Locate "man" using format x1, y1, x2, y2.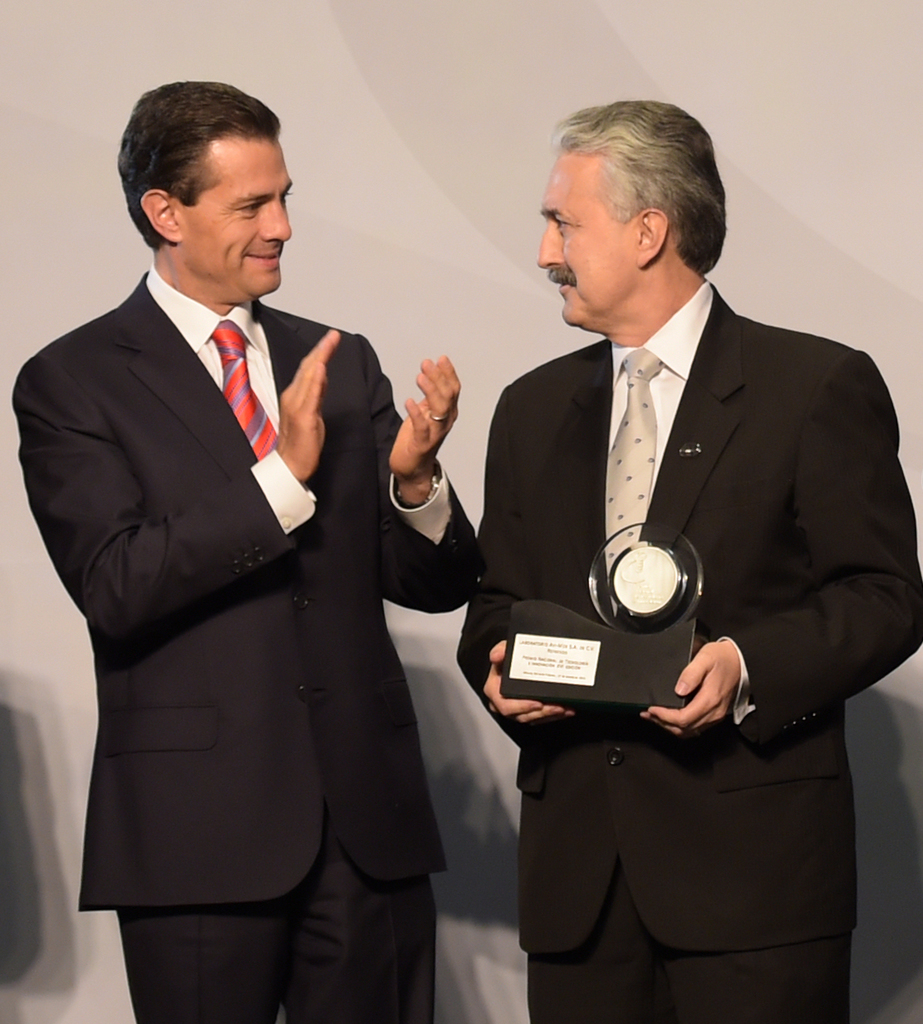
454, 96, 922, 1023.
